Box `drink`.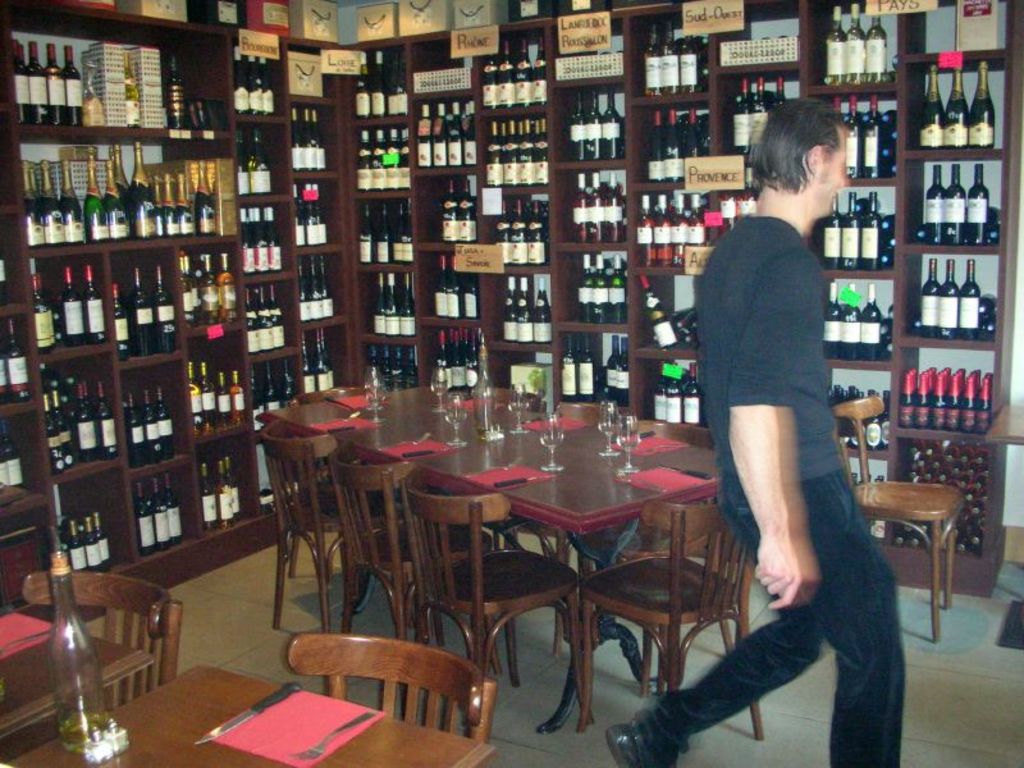
<box>214,460,236,531</box>.
